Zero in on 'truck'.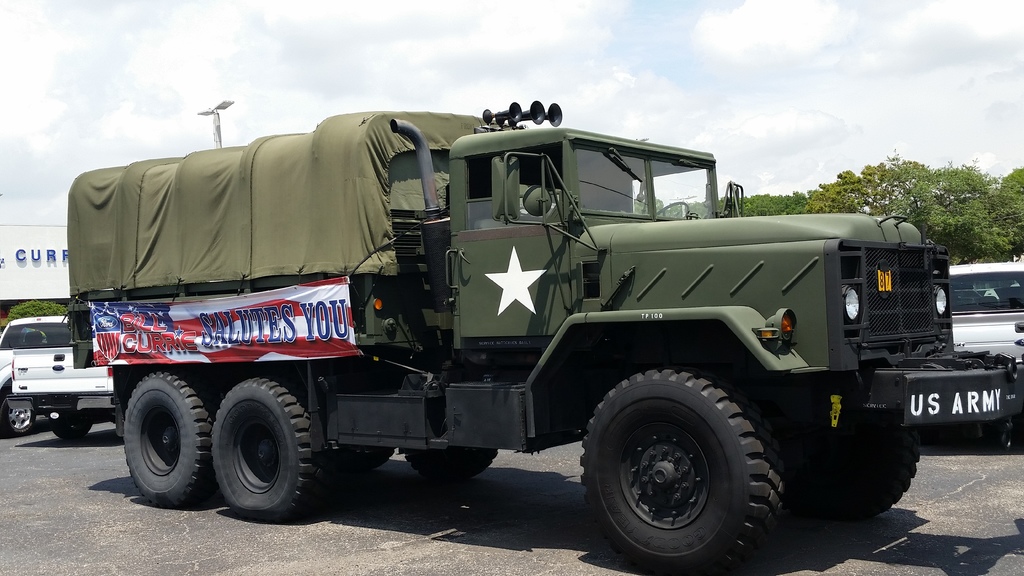
Zeroed in: (63, 104, 962, 550).
